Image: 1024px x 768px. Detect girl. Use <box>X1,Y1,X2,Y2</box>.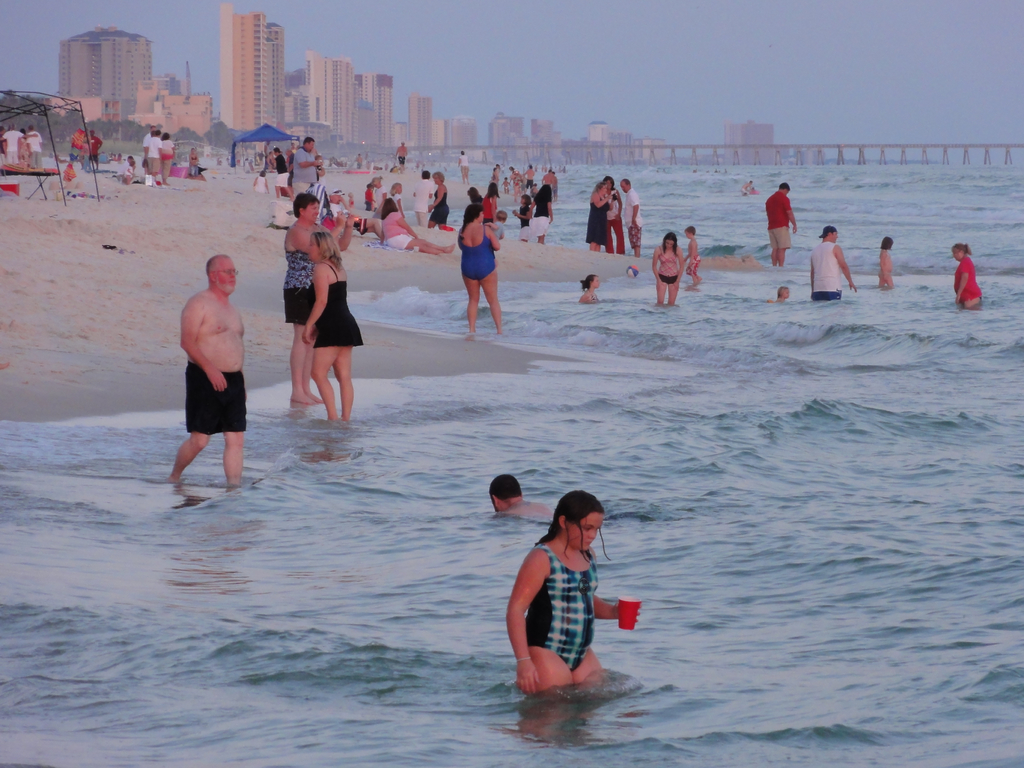
<box>481,184,506,222</box>.
